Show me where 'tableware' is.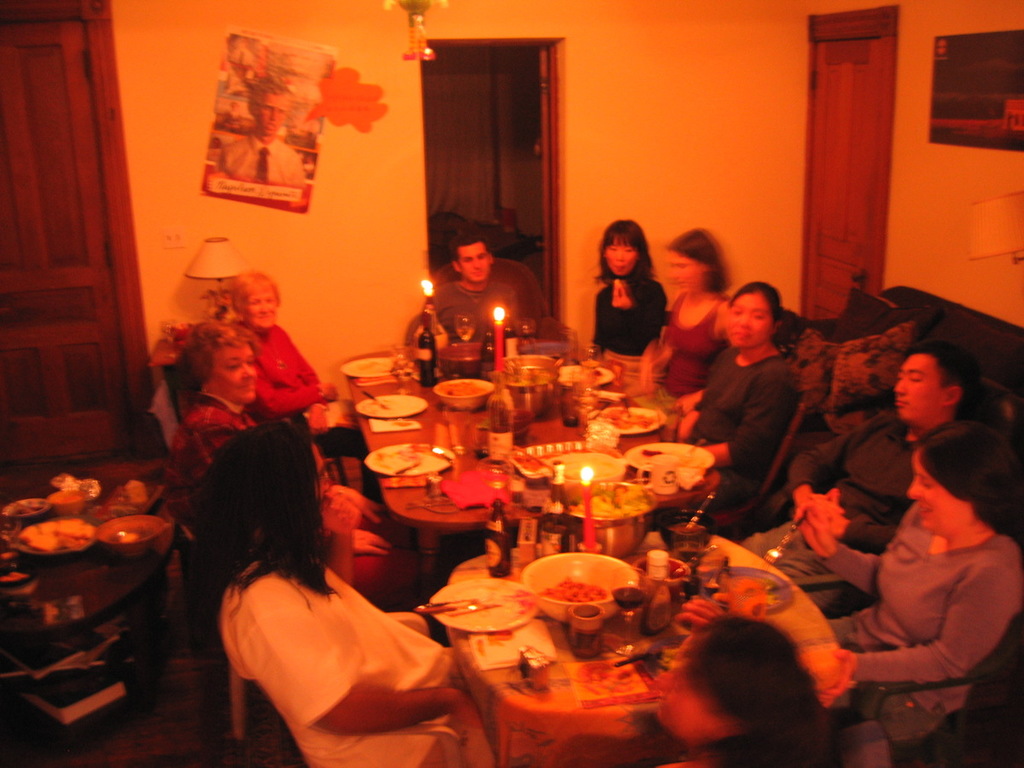
'tableware' is at [x1=96, y1=516, x2=172, y2=555].
